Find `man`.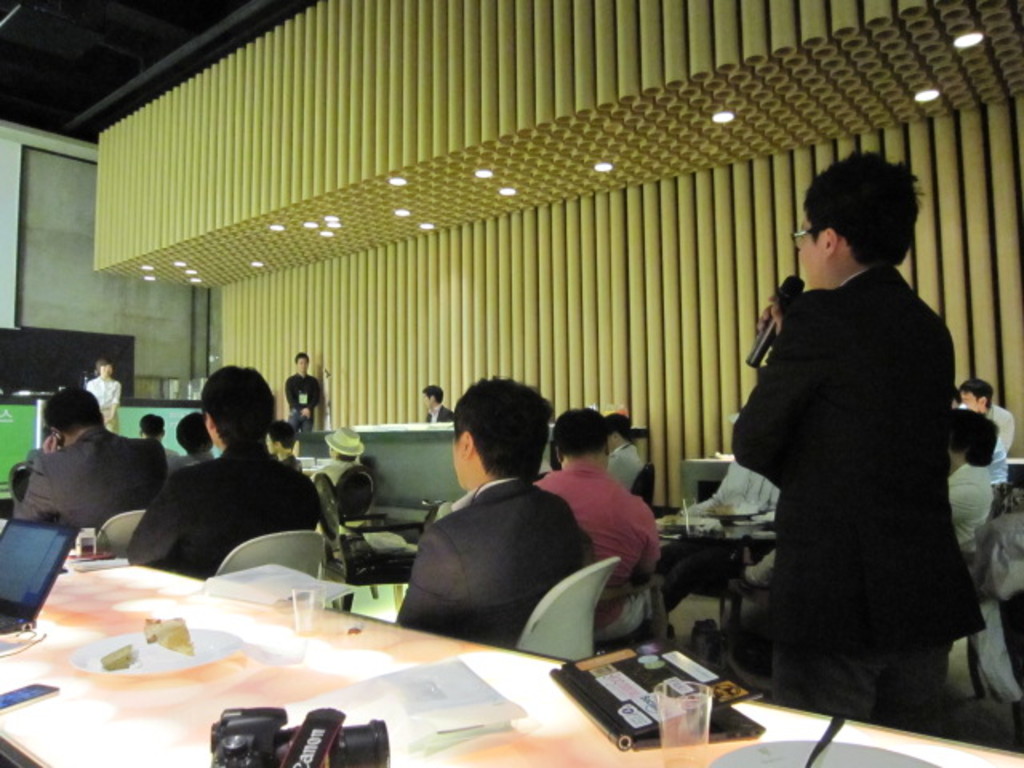
{"left": 419, "top": 386, "right": 453, "bottom": 426}.
